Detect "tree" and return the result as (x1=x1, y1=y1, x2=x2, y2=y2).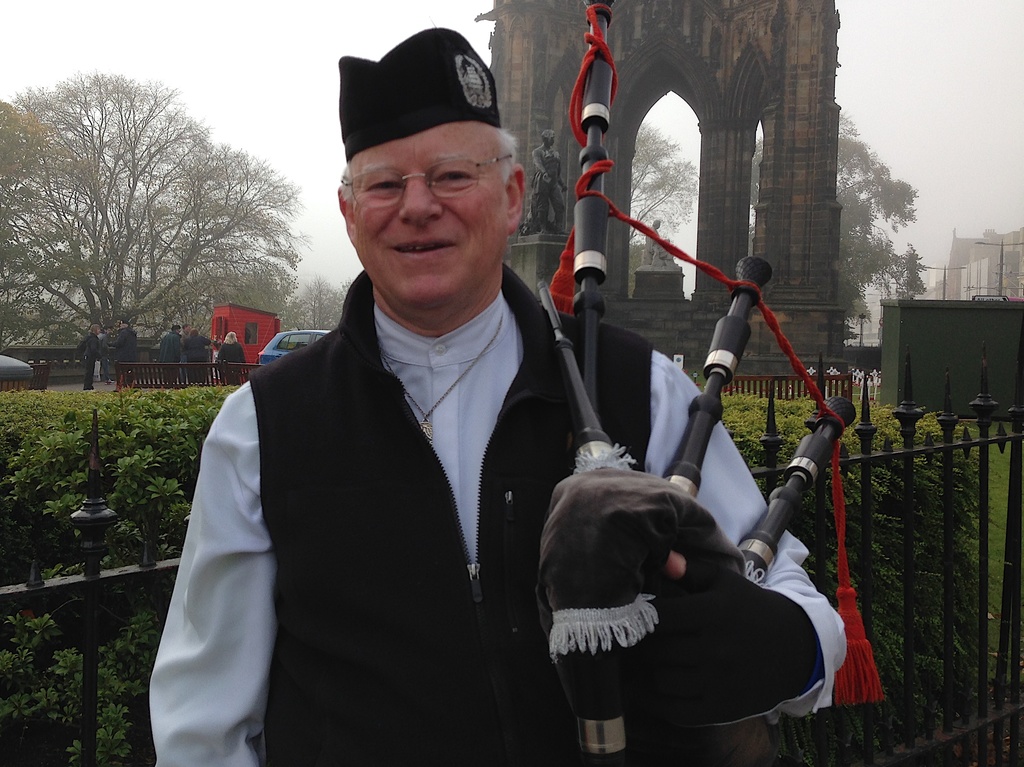
(x1=624, y1=113, x2=703, y2=259).
